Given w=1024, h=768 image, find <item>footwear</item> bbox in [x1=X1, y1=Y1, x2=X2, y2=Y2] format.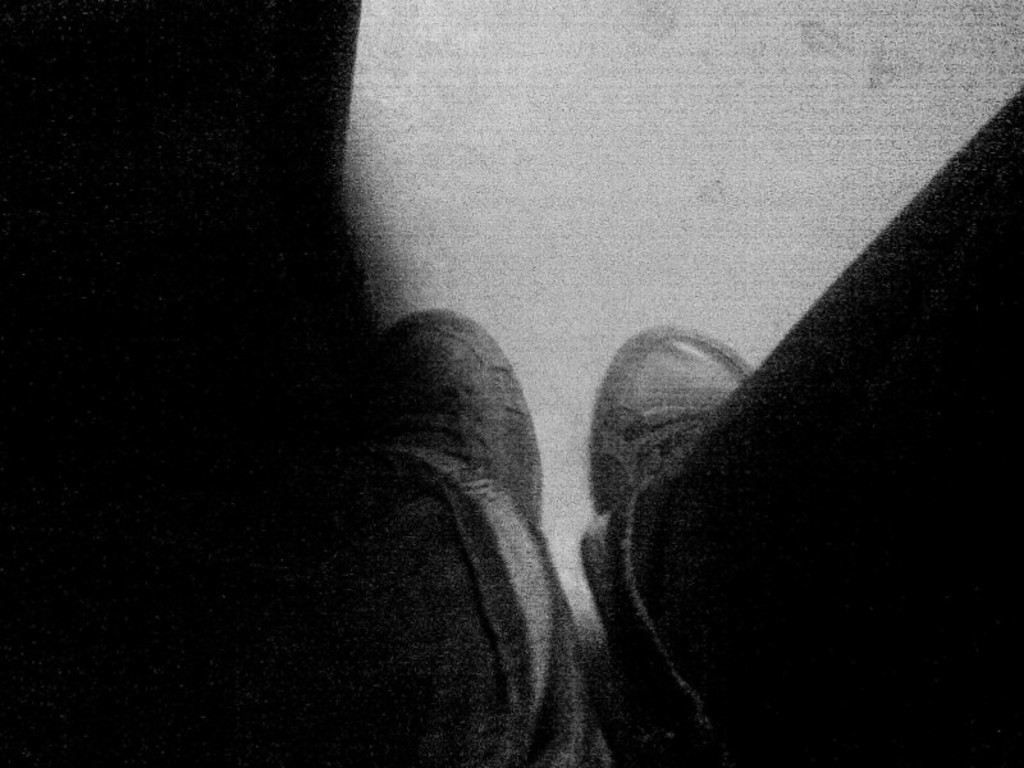
[x1=375, y1=315, x2=547, y2=527].
